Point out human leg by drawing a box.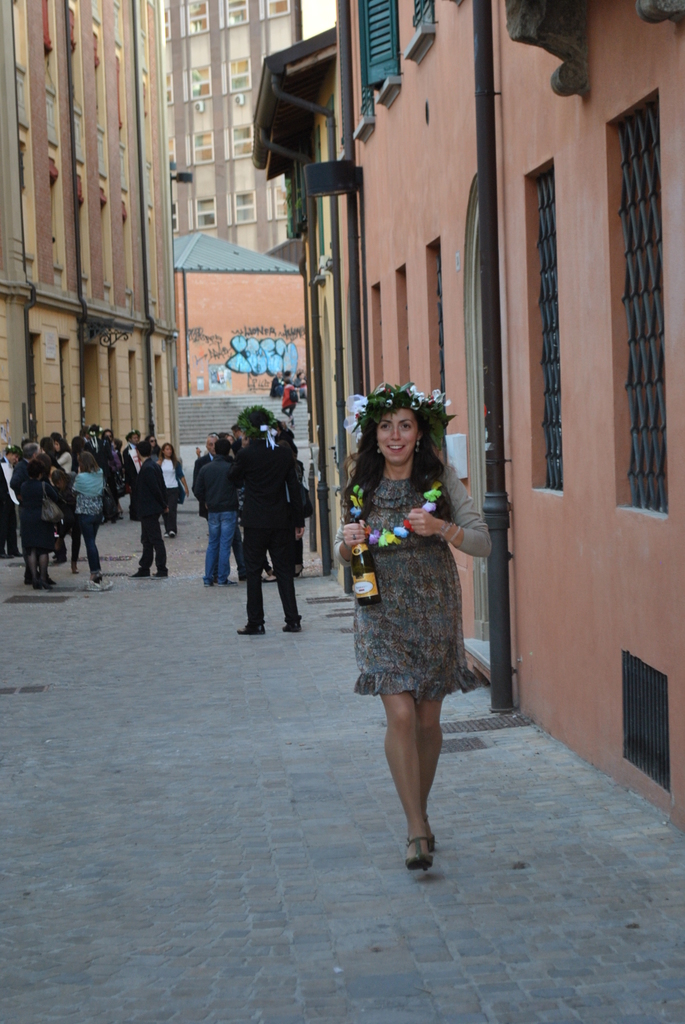
(382, 685, 430, 855).
